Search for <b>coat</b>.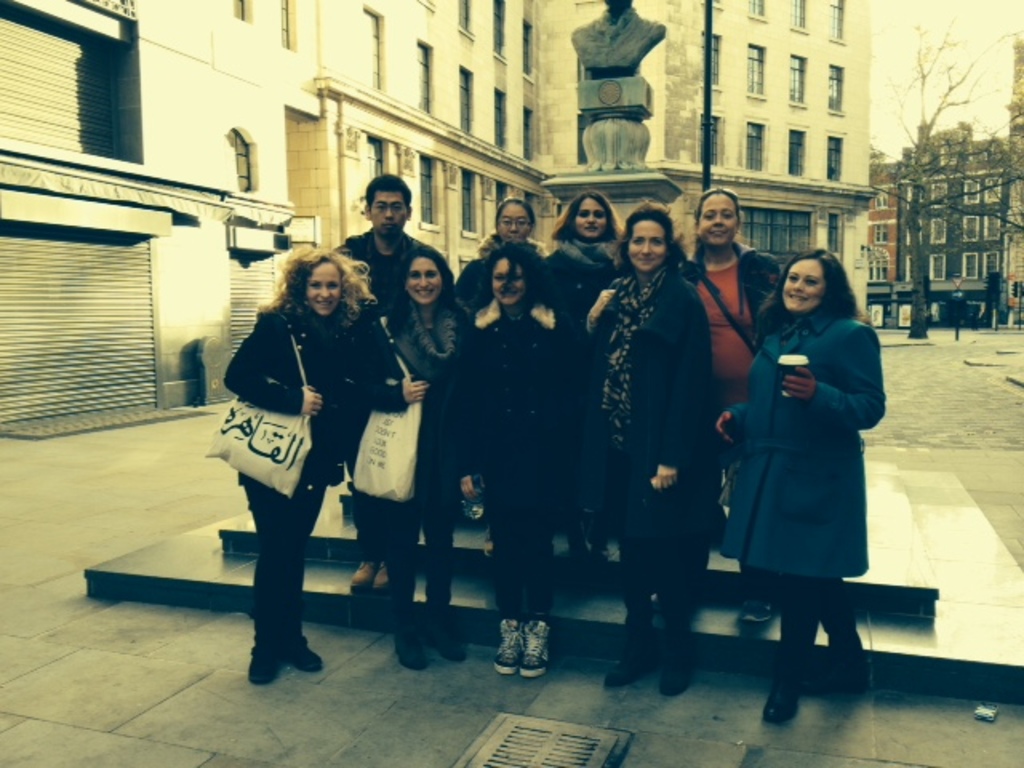
Found at bbox=(605, 256, 715, 472).
